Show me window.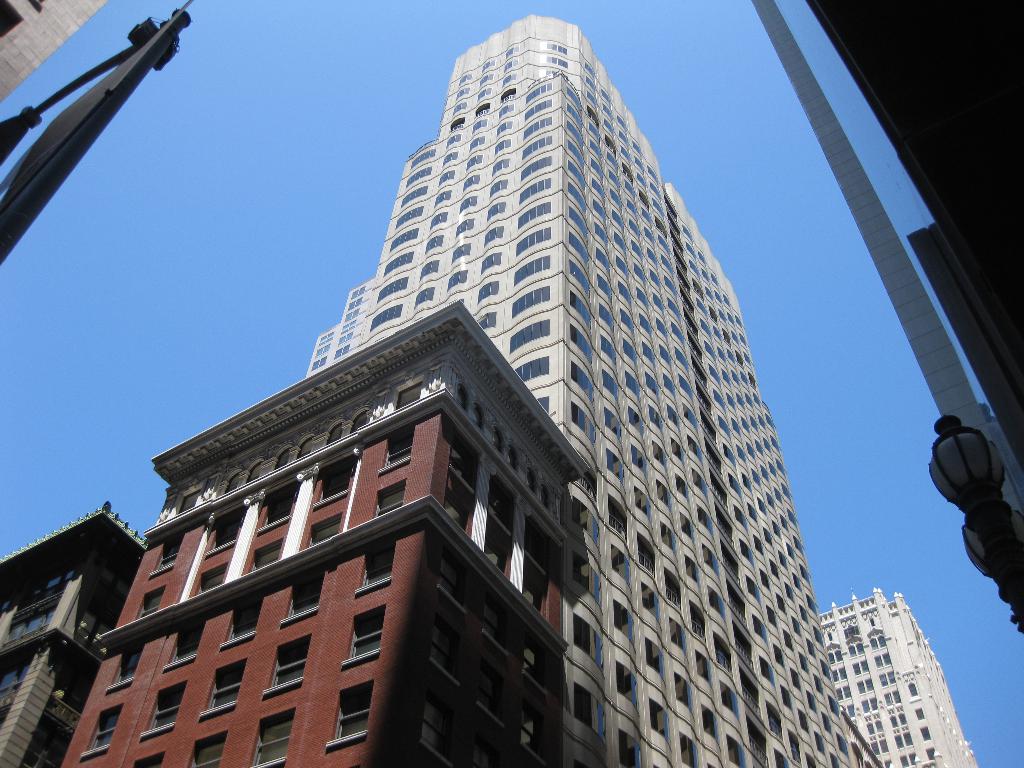
window is here: box(693, 651, 713, 688).
